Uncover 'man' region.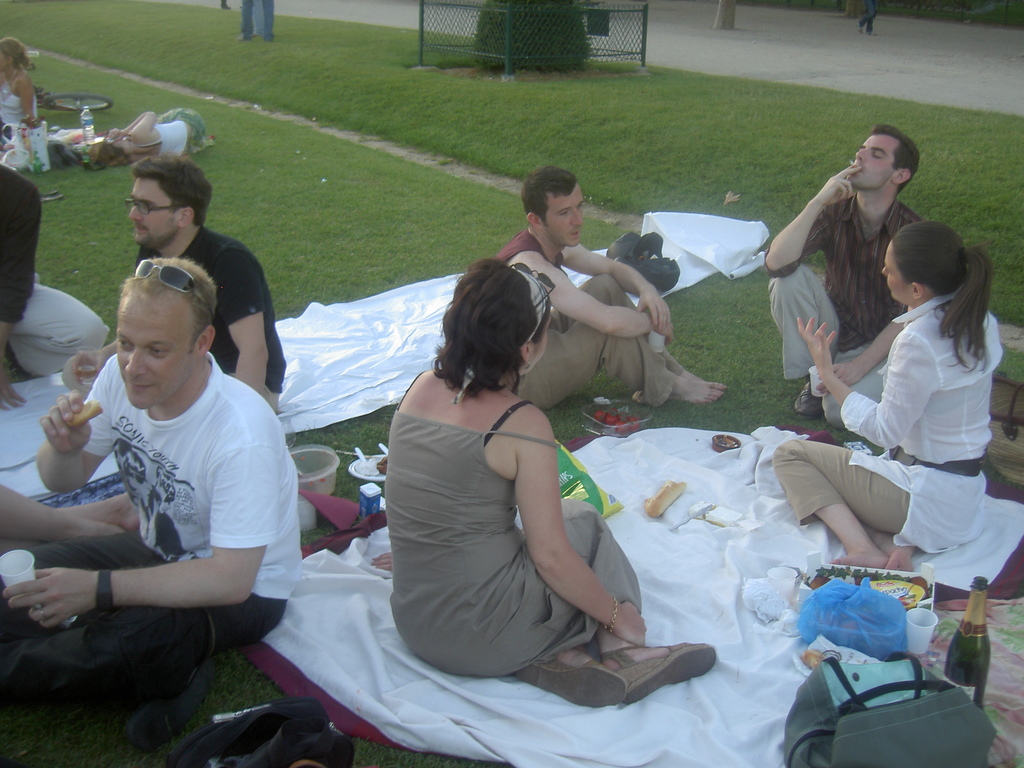
Uncovered: (x1=29, y1=216, x2=298, y2=736).
